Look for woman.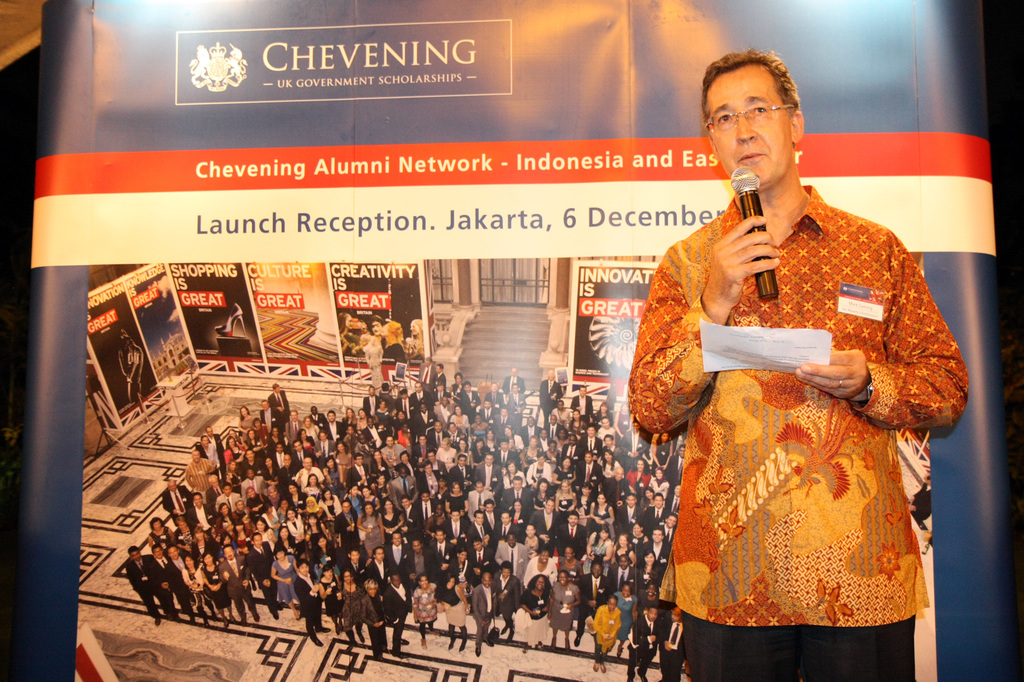
Found: {"left": 555, "top": 546, "right": 581, "bottom": 584}.
